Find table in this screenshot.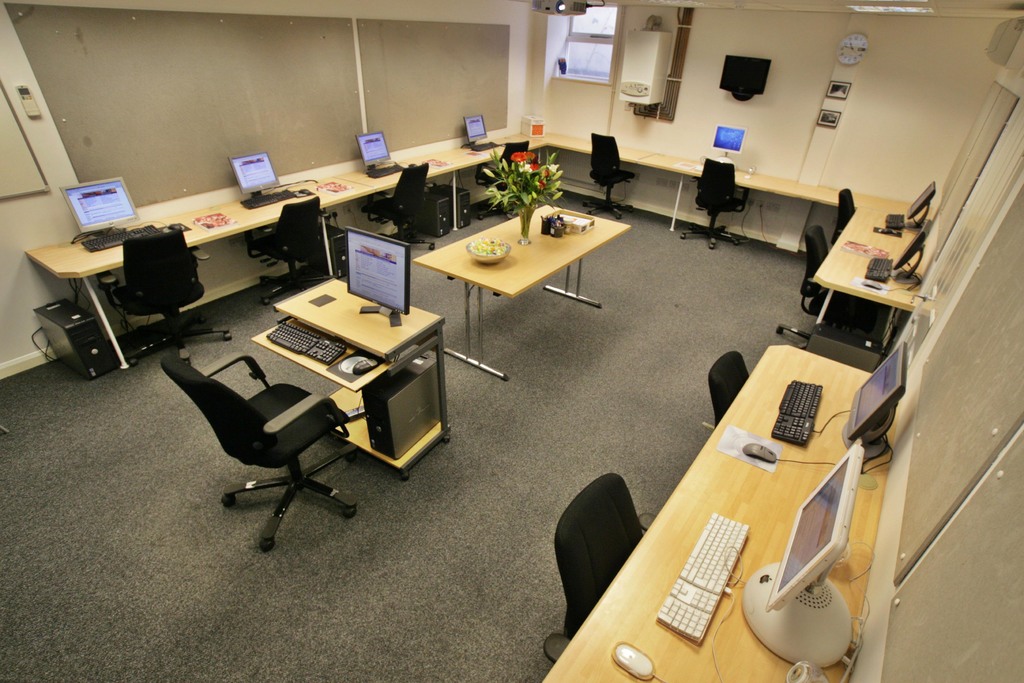
The bounding box for table is detection(406, 192, 634, 346).
